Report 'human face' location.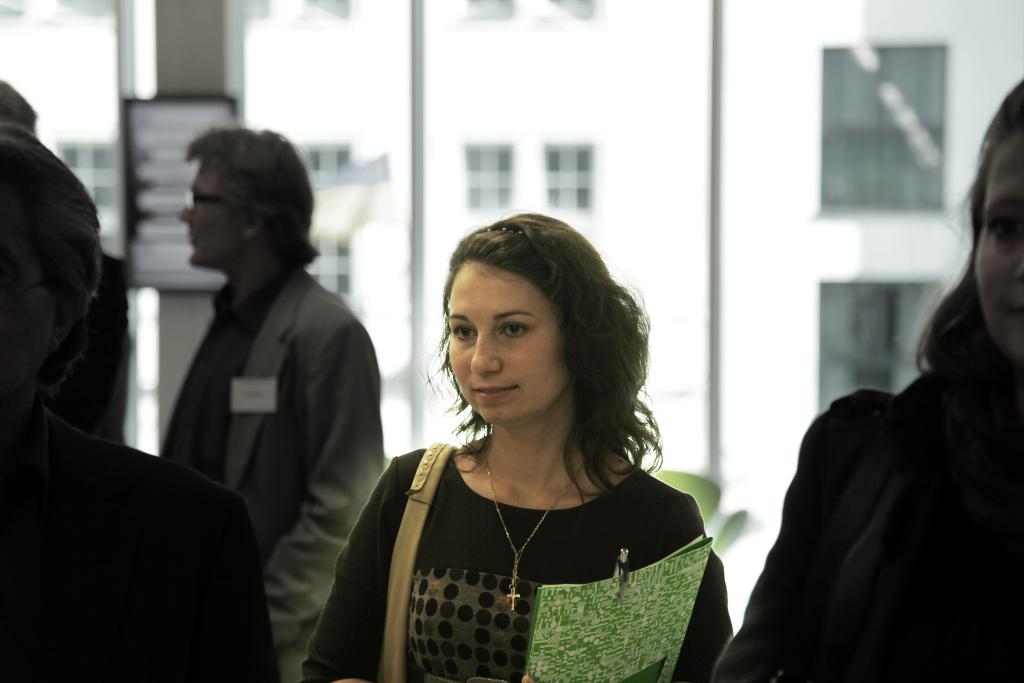
Report: <box>180,172,245,266</box>.
